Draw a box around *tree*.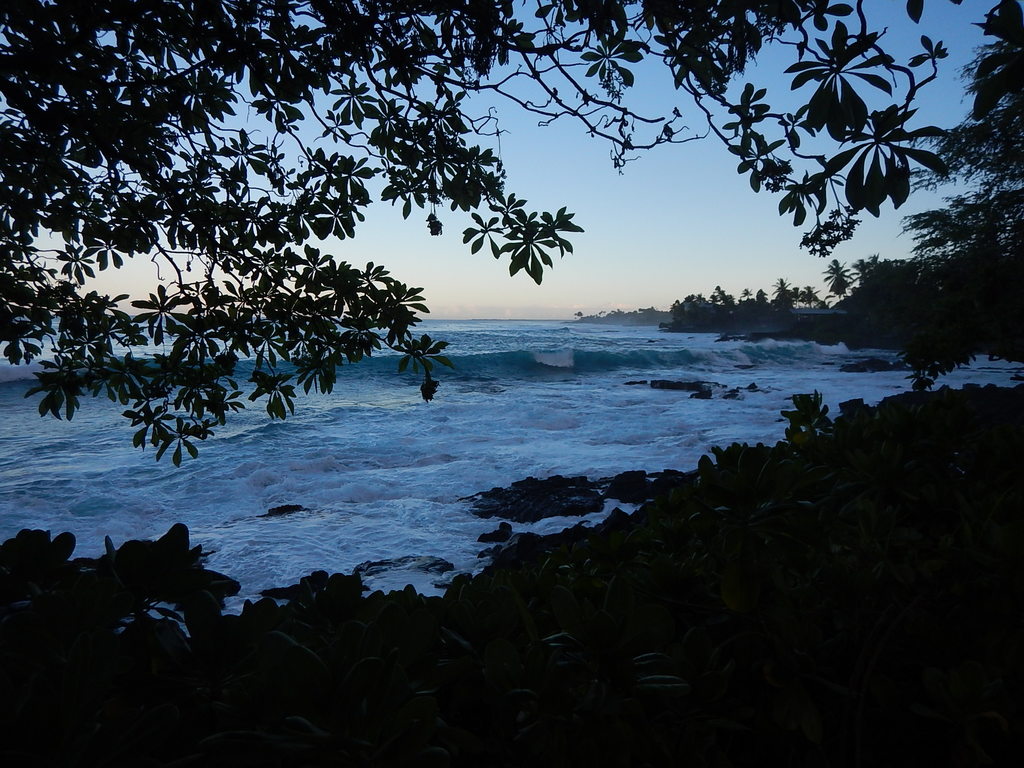
<region>848, 253, 979, 324</region>.
